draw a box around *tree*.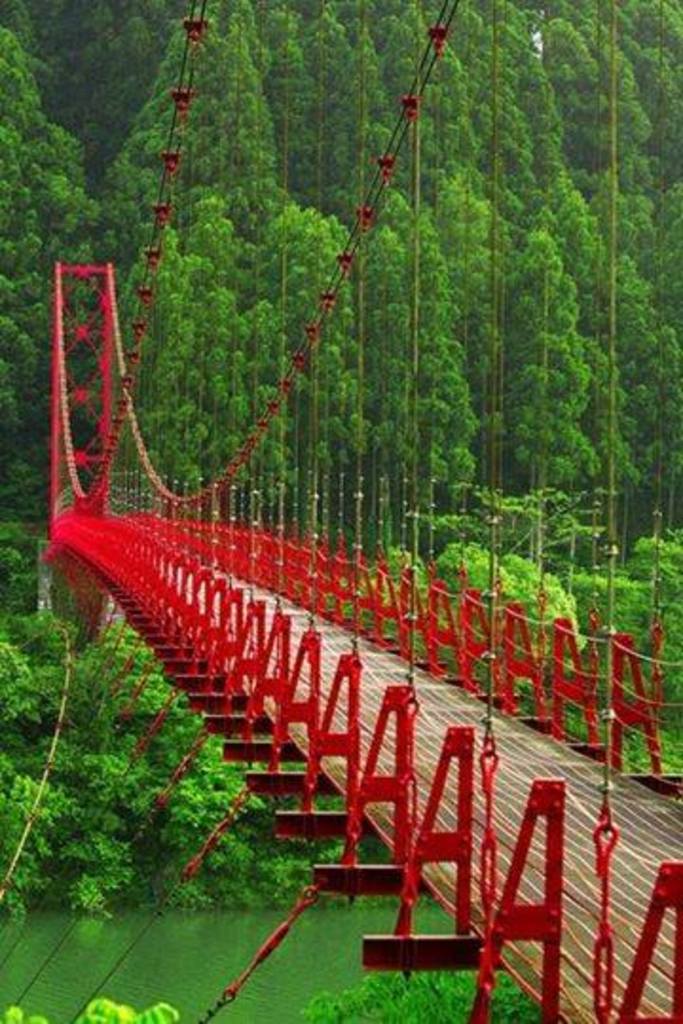
(left=423, top=525, right=558, bottom=675).
